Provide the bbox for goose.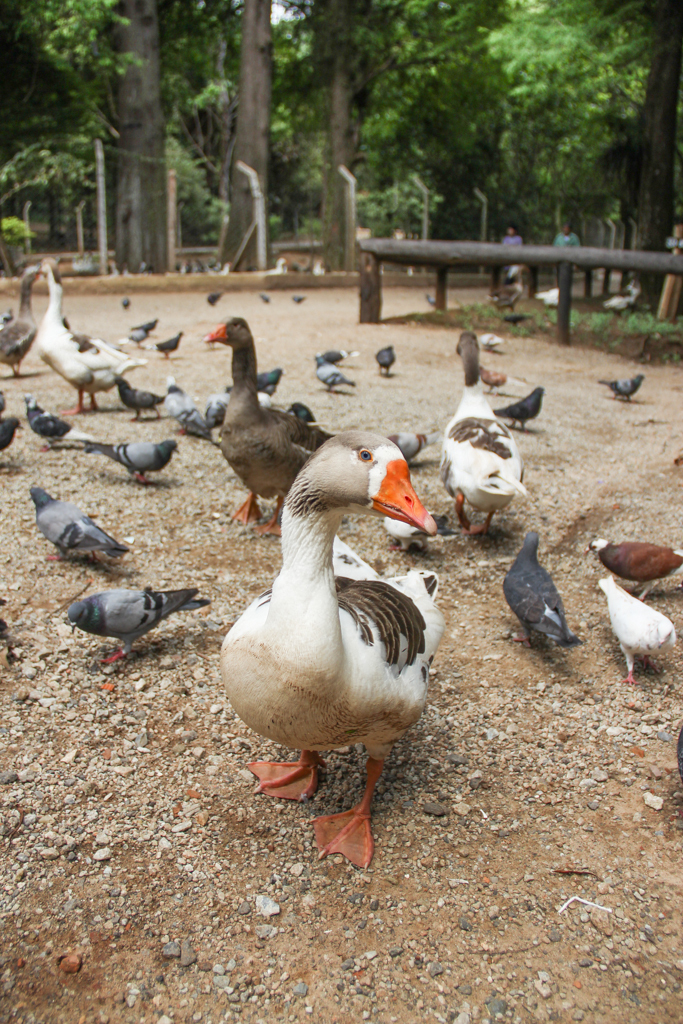
[222, 427, 443, 863].
